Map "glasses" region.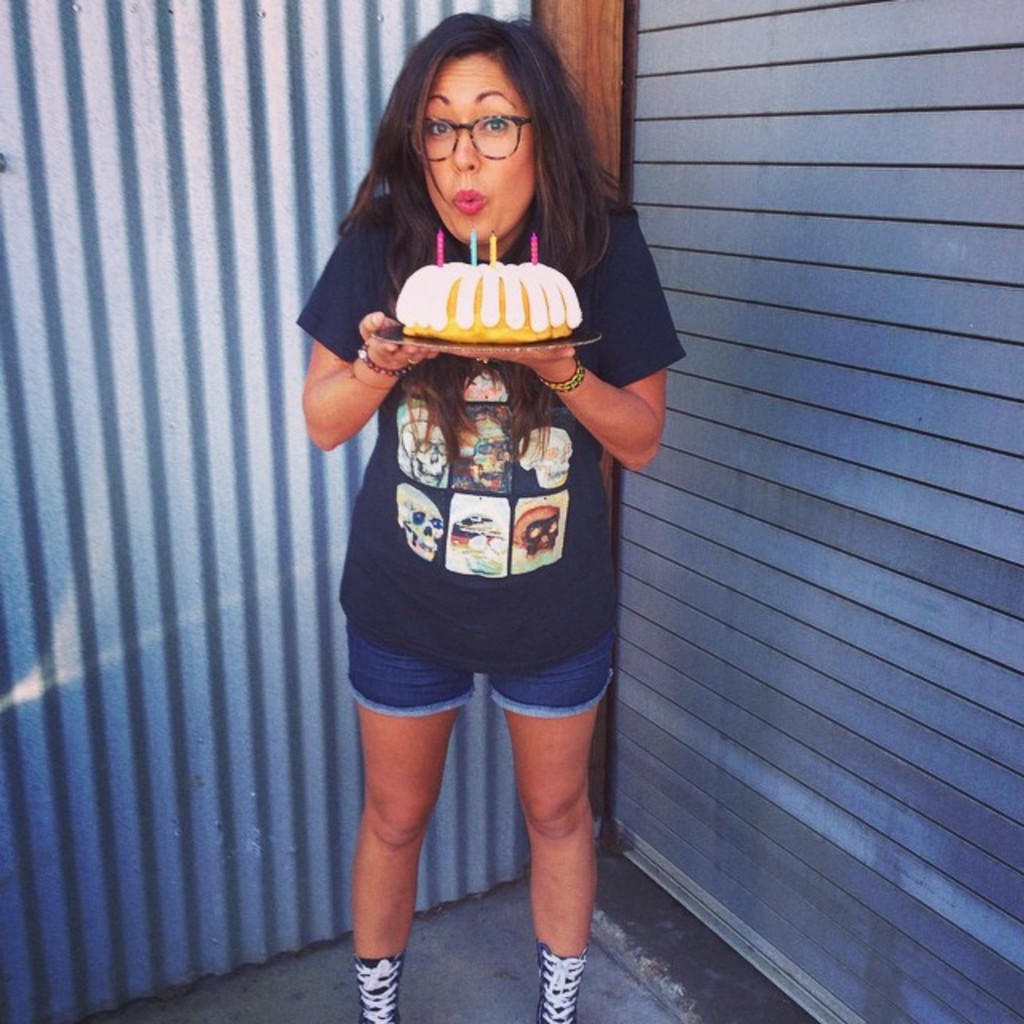
Mapped to detection(403, 114, 546, 163).
